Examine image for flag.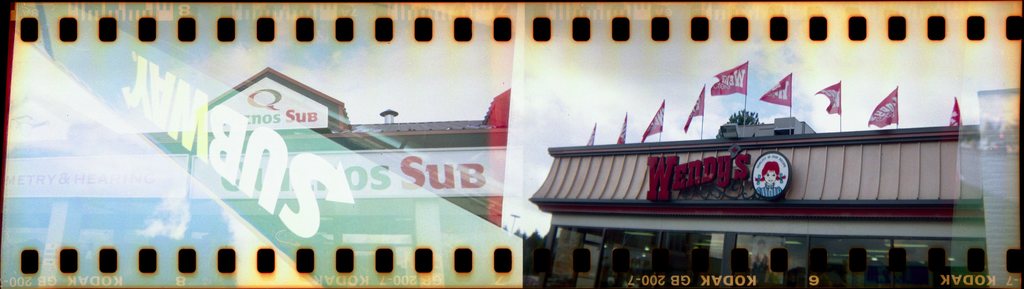
Examination result: [819,84,843,118].
